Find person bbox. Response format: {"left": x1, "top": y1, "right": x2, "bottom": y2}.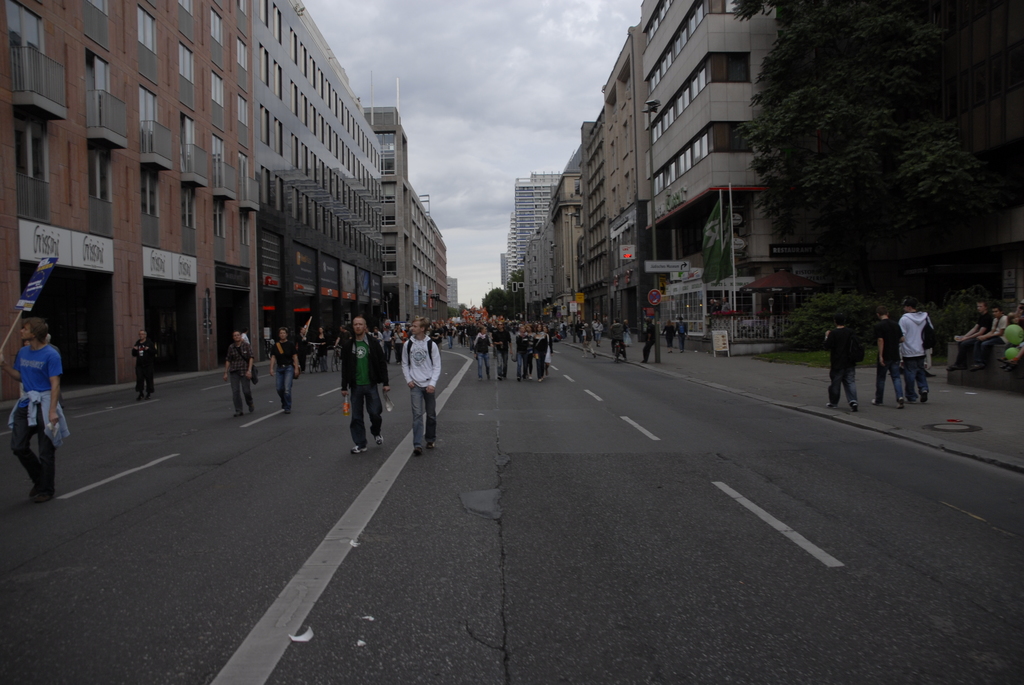
{"left": 900, "top": 297, "right": 940, "bottom": 404}.
